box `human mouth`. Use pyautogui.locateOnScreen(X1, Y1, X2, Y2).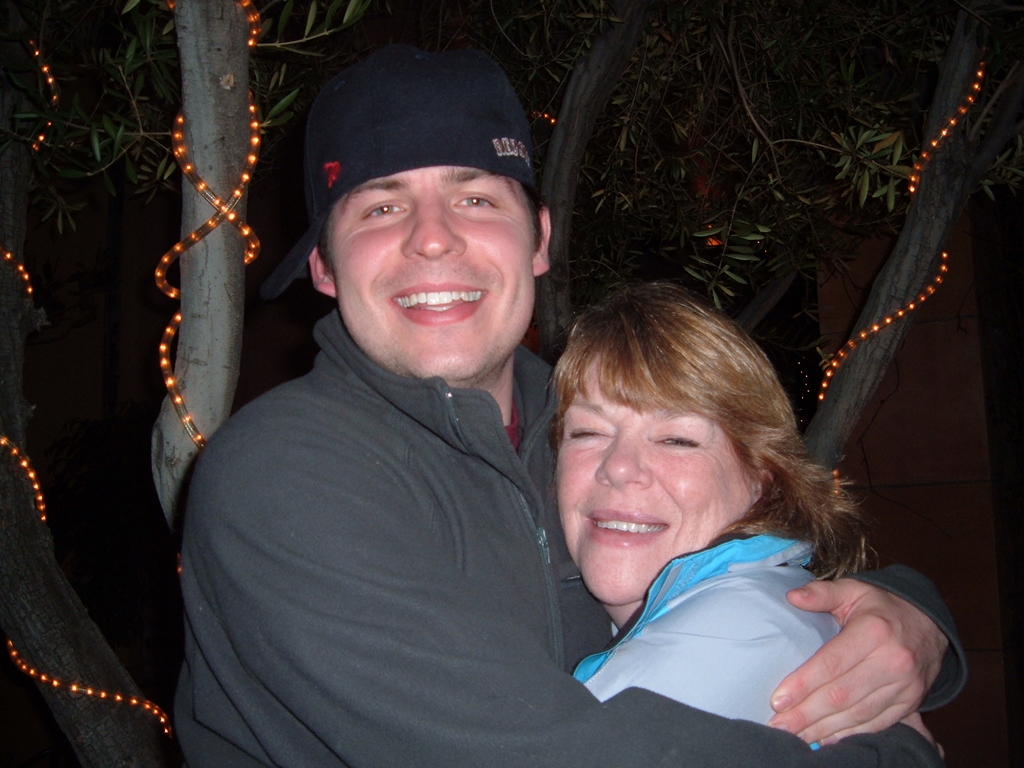
pyautogui.locateOnScreen(390, 280, 490, 328).
